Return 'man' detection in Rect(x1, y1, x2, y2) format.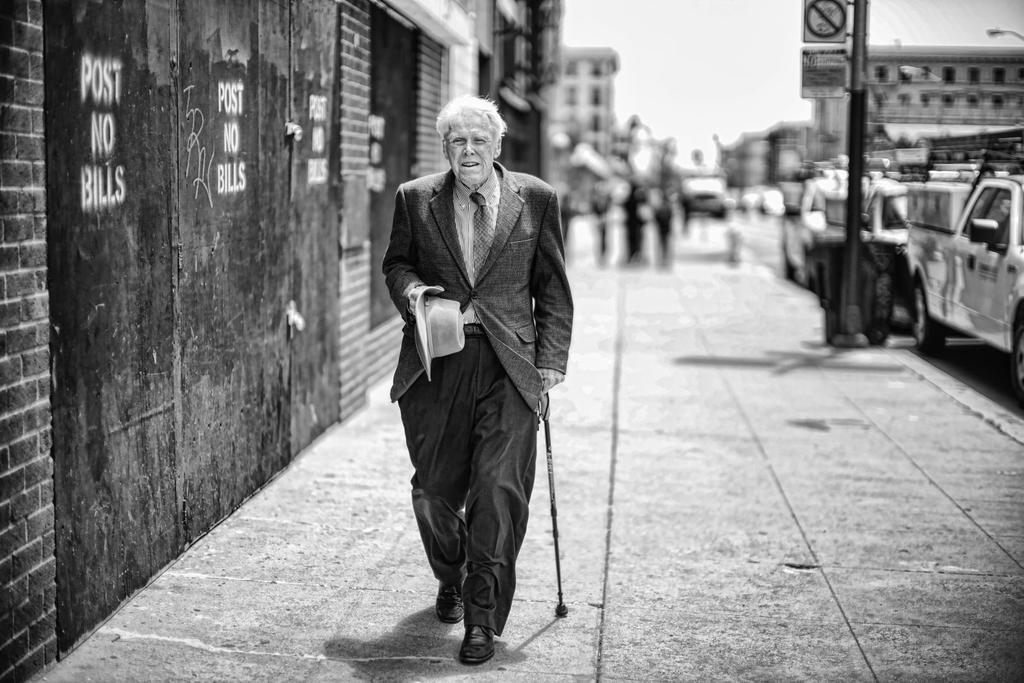
Rect(375, 91, 577, 657).
